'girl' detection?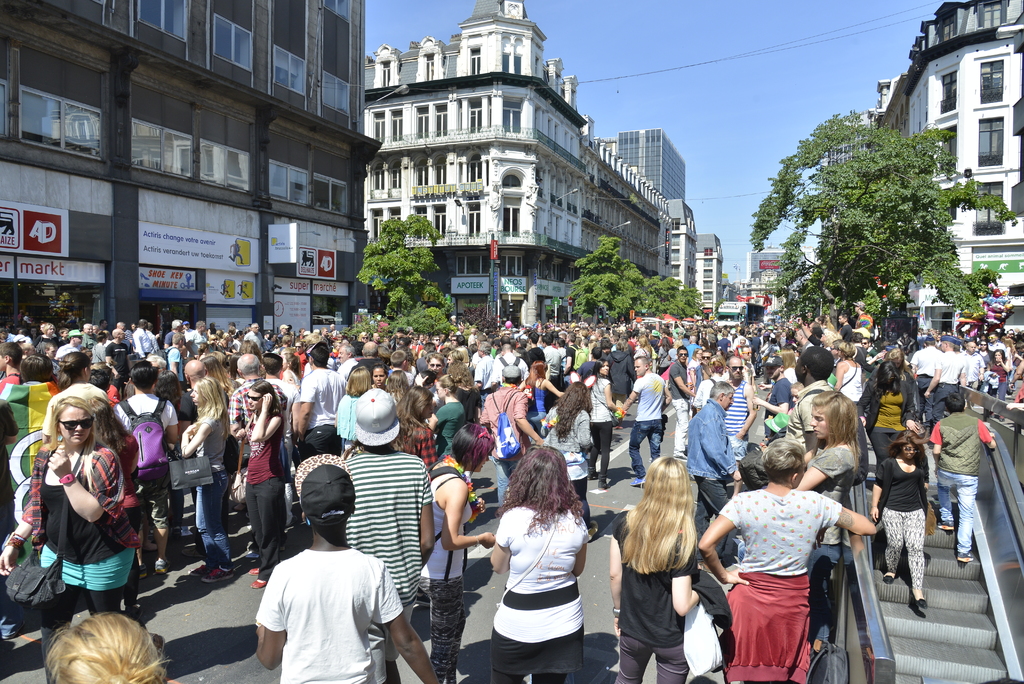
(801,389,858,623)
